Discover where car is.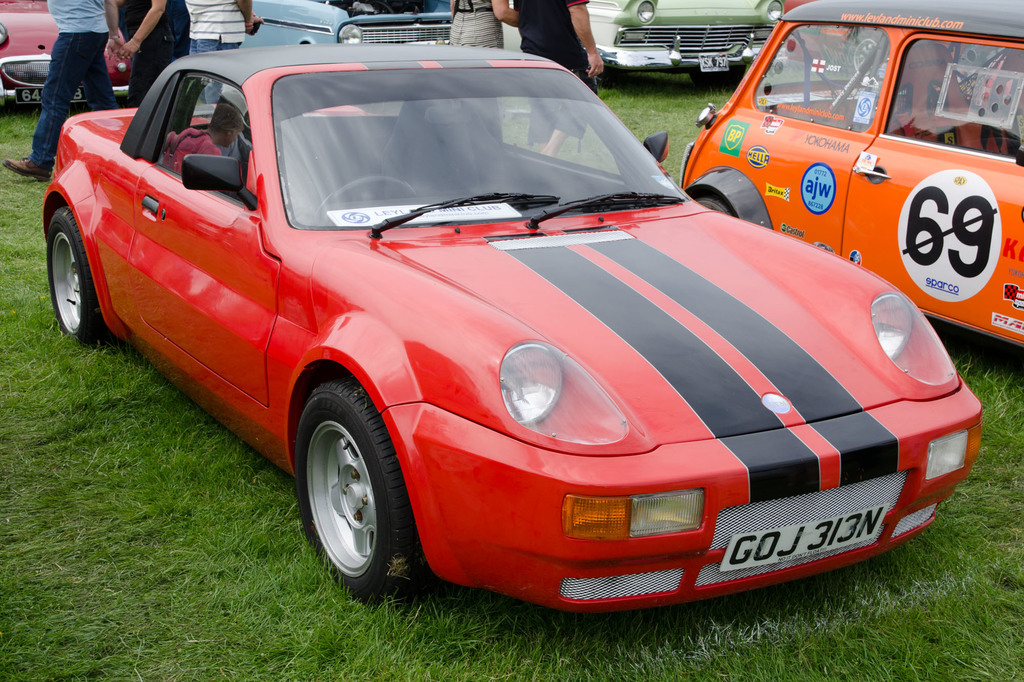
Discovered at [left=0, top=0, right=139, bottom=103].
